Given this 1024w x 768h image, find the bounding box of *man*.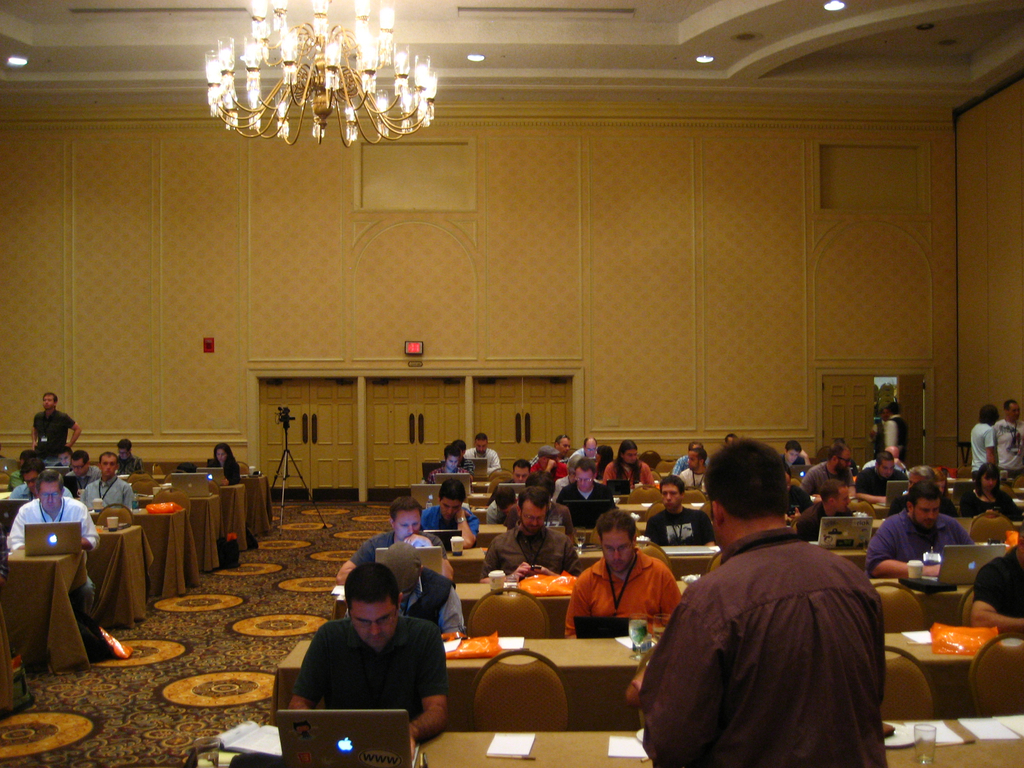
bbox=(115, 436, 144, 475).
